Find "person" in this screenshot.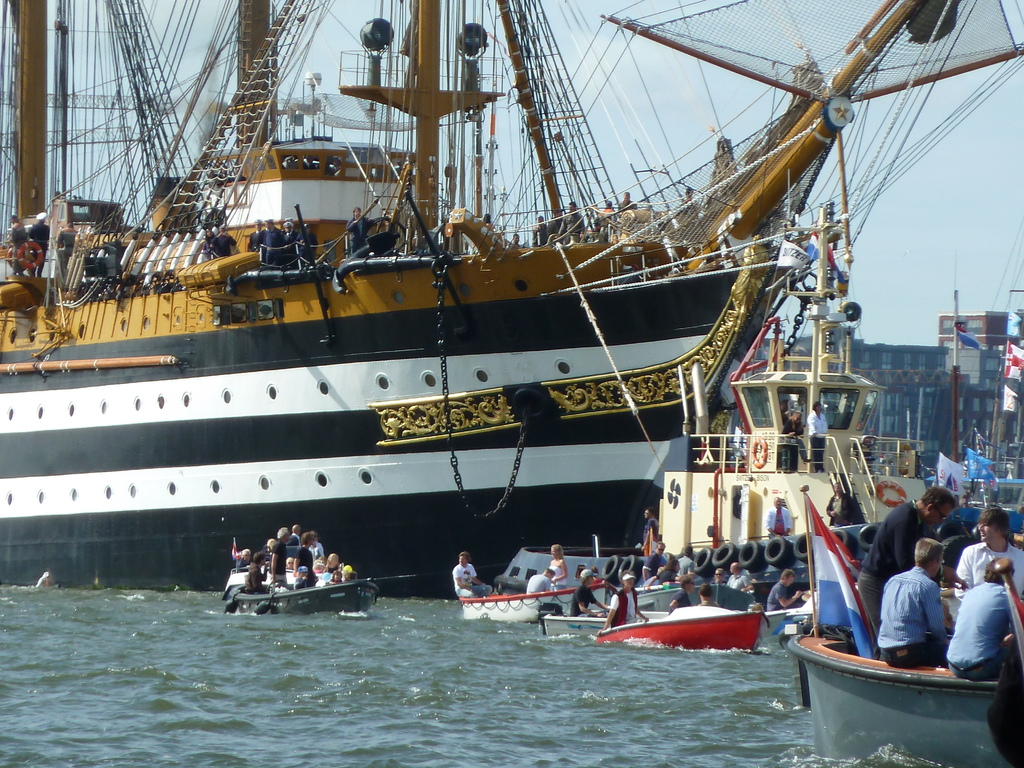
The bounding box for "person" is detection(56, 221, 78, 278).
